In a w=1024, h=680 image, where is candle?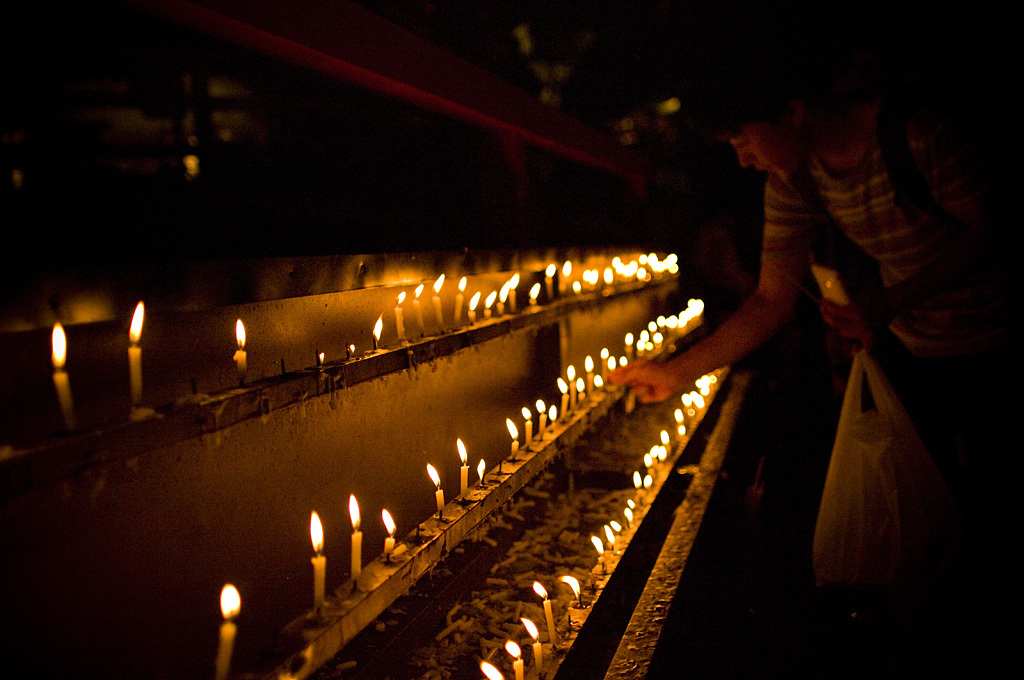
l=477, t=659, r=510, b=679.
